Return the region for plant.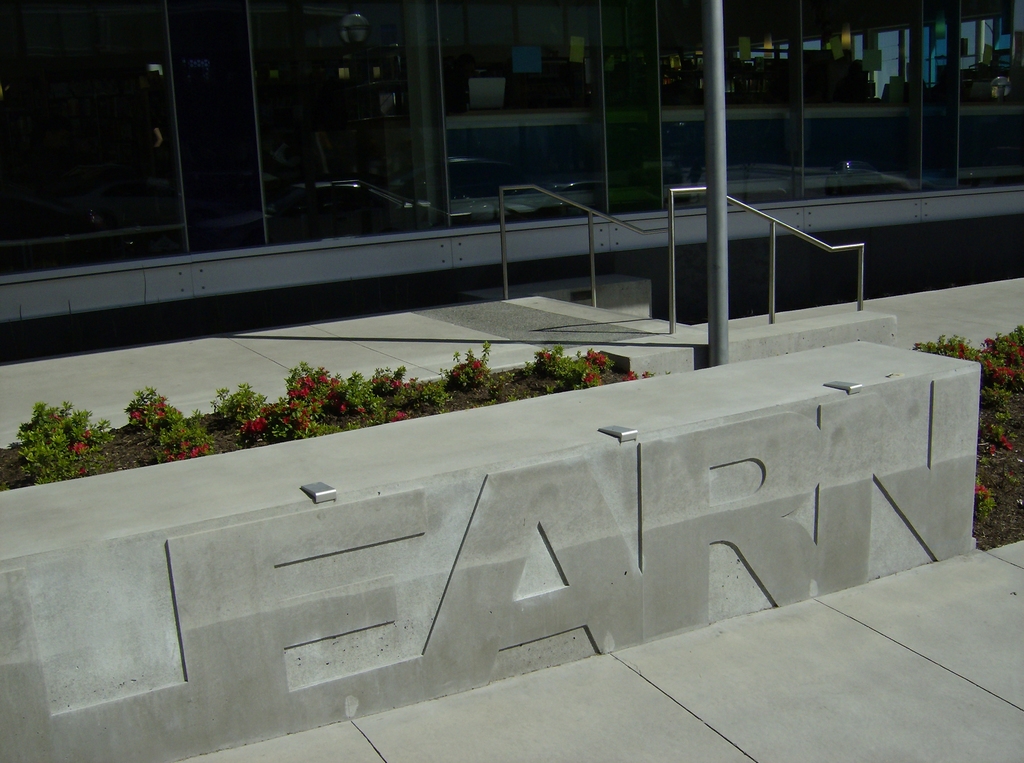
detection(1, 395, 97, 479).
